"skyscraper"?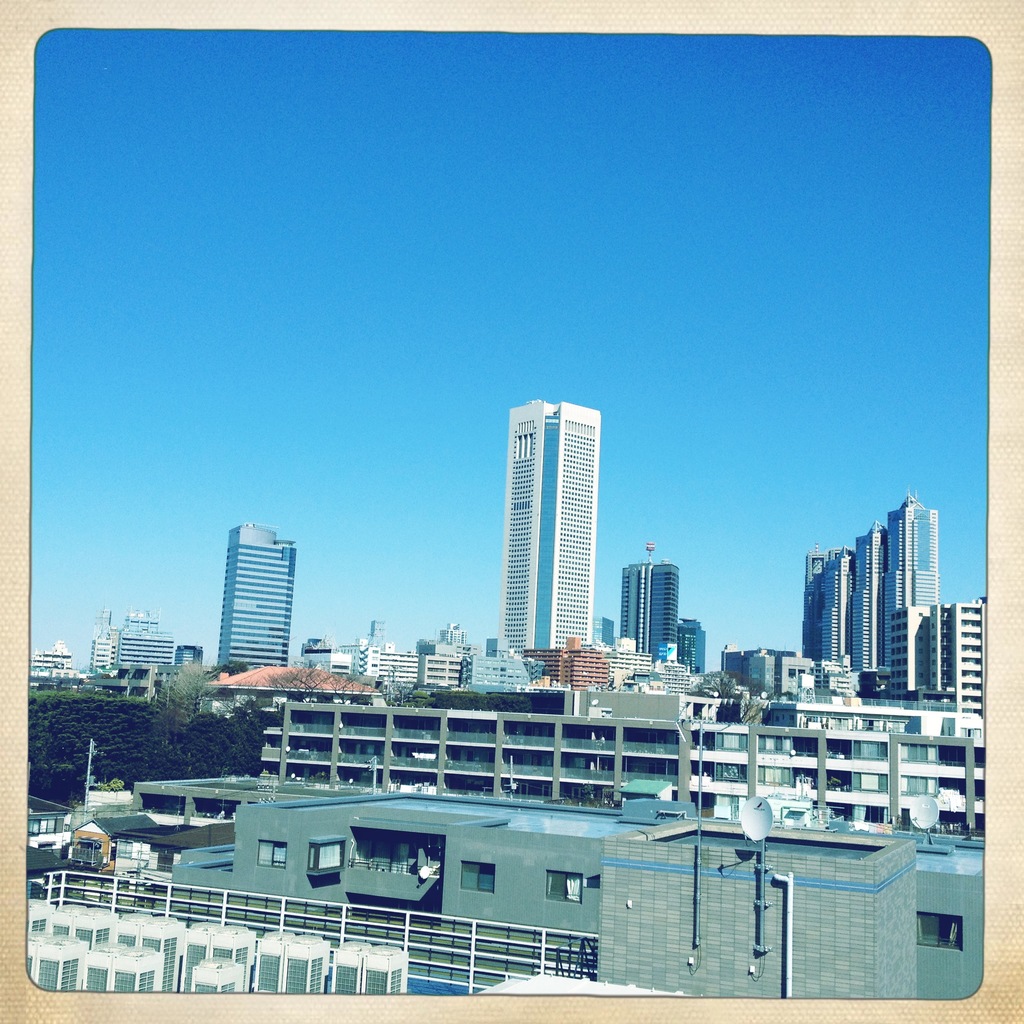
bbox(792, 500, 948, 687)
